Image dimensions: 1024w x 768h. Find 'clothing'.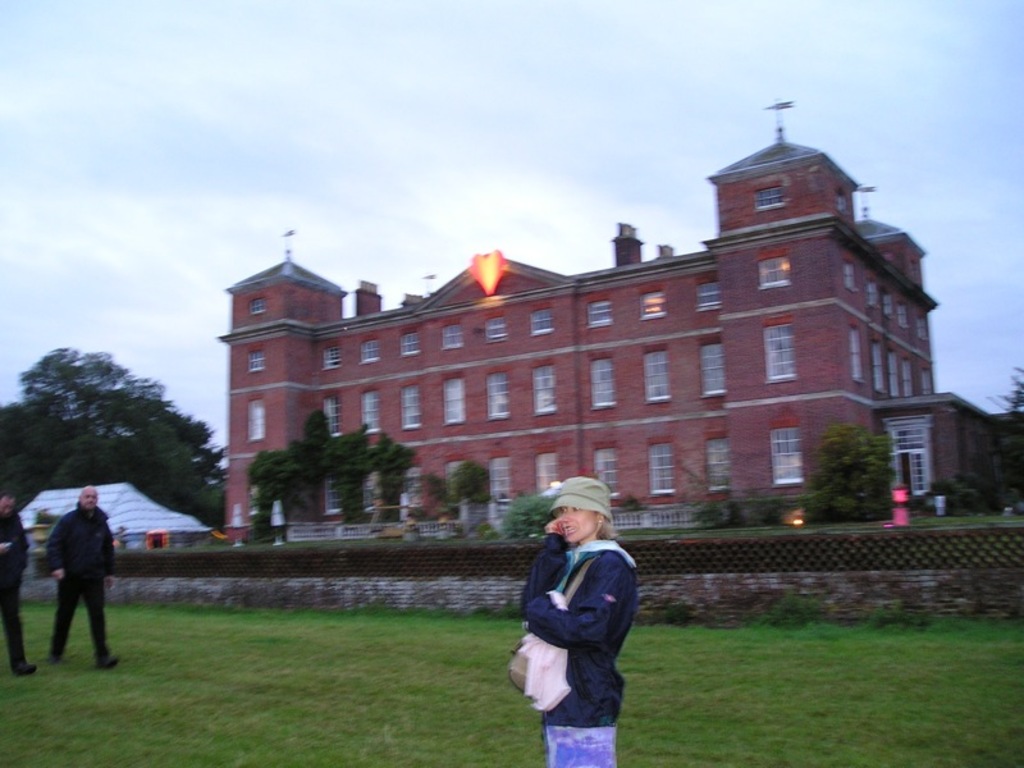
(left=506, top=518, right=646, bottom=731).
